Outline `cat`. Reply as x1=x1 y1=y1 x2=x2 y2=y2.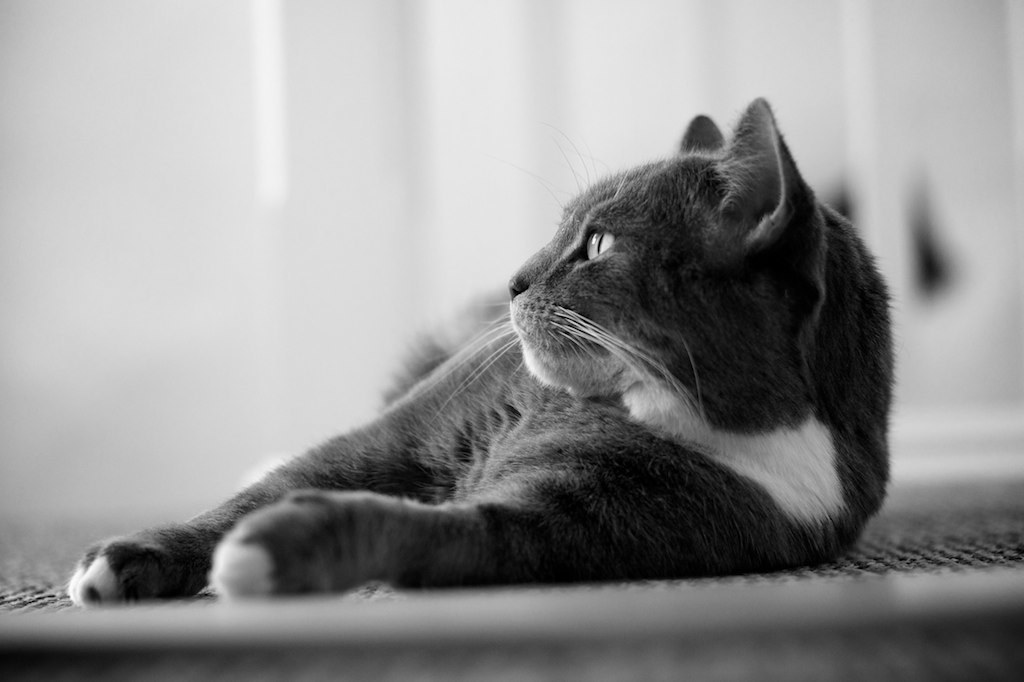
x1=62 y1=96 x2=898 y2=597.
